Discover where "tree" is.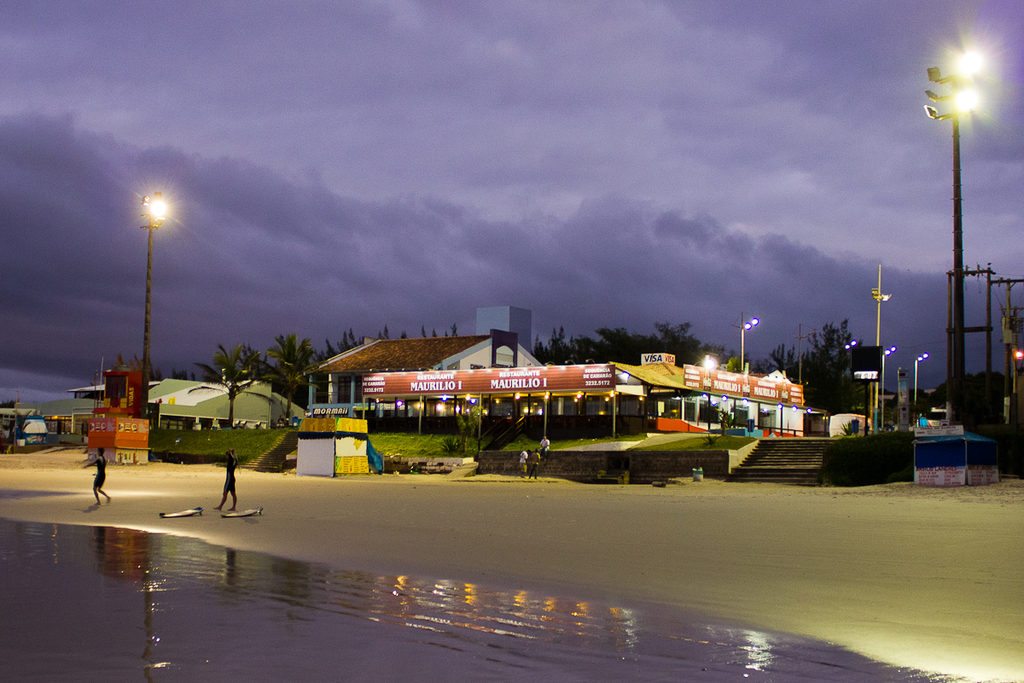
Discovered at (842,316,866,420).
